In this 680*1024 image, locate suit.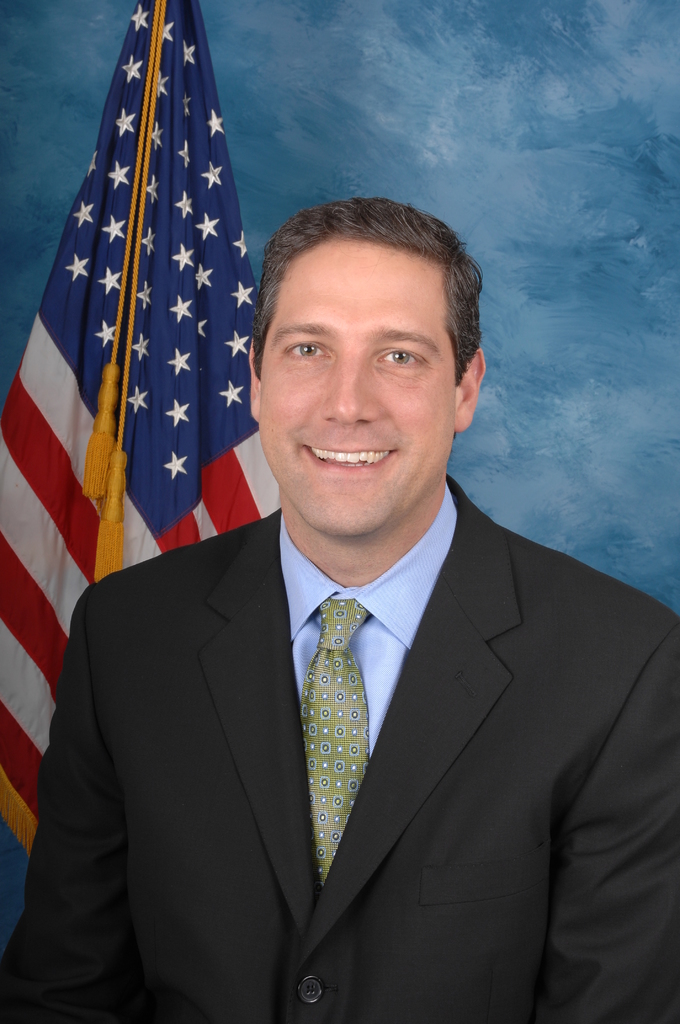
Bounding box: <box>2,476,679,1023</box>.
